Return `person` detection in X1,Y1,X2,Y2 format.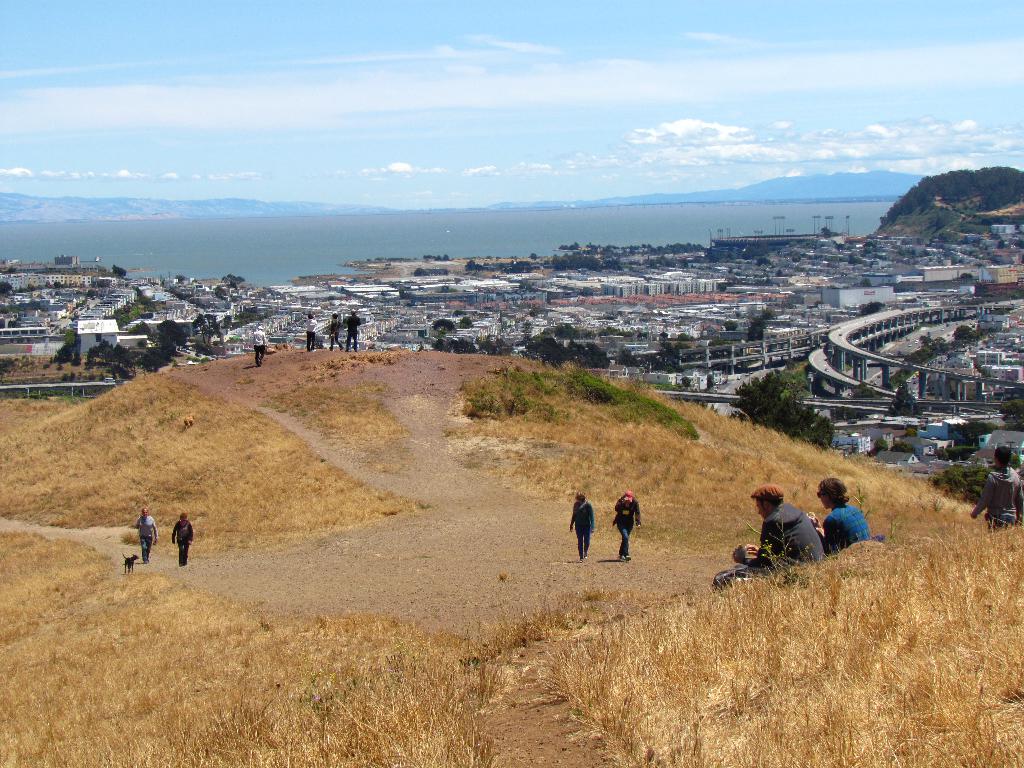
715,480,831,590.
